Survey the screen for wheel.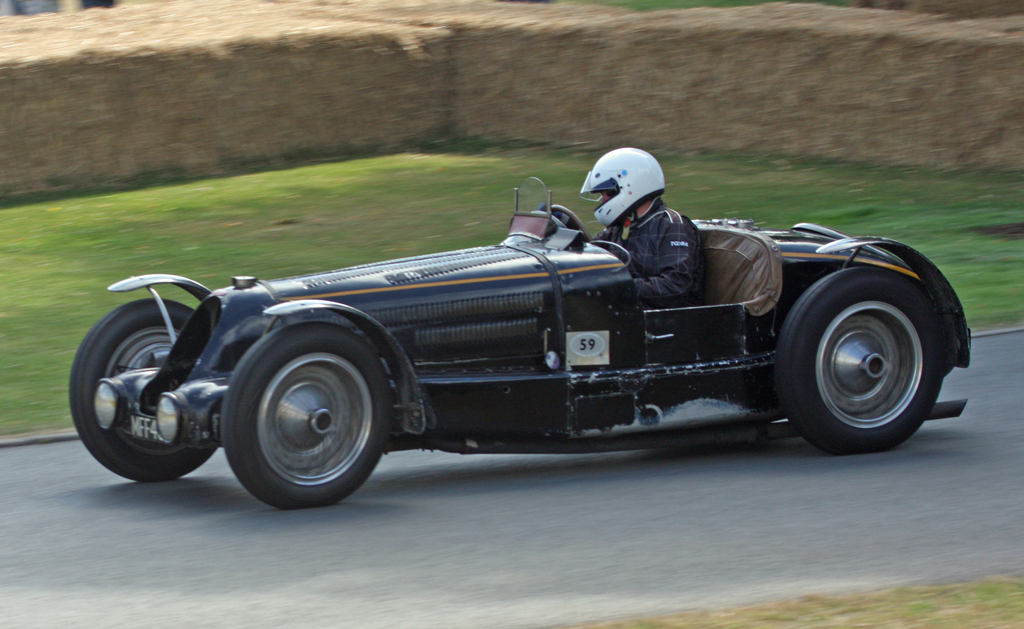
Survey found: bbox(548, 204, 593, 243).
